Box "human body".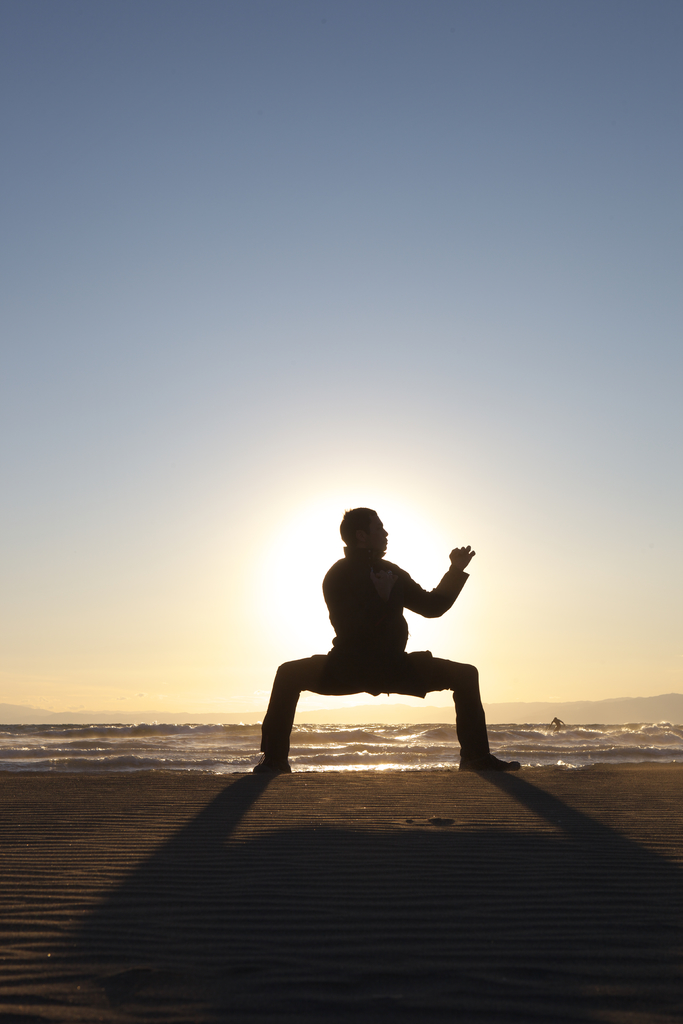
<bbox>261, 522, 511, 799</bbox>.
